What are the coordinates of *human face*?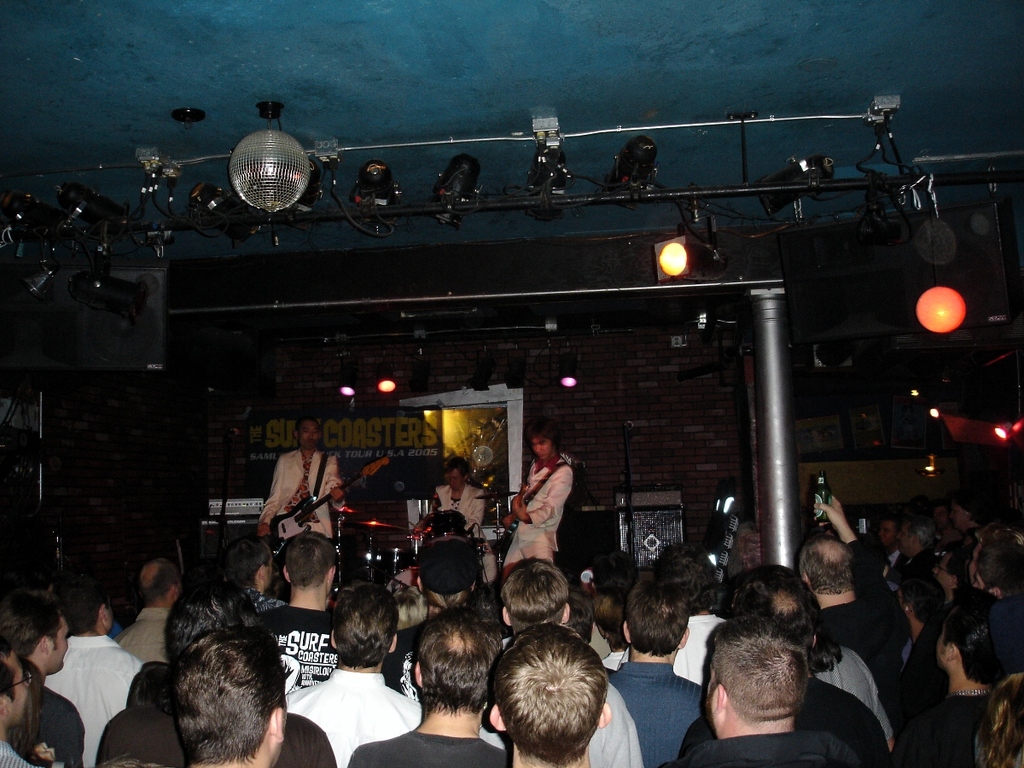
877 519 893 542.
